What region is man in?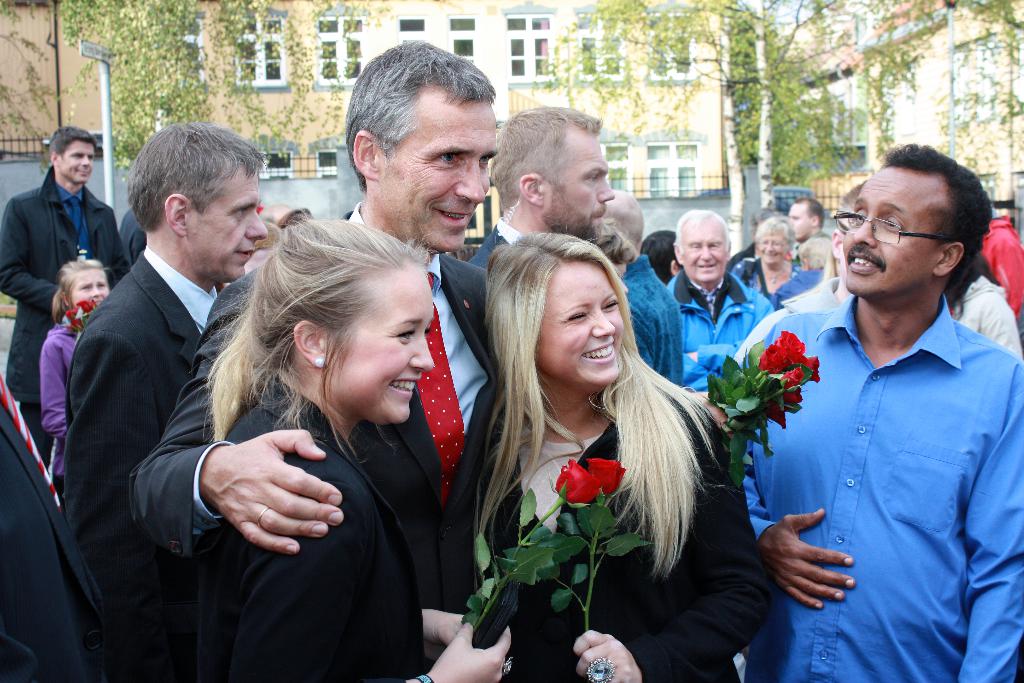
box(596, 186, 683, 383).
